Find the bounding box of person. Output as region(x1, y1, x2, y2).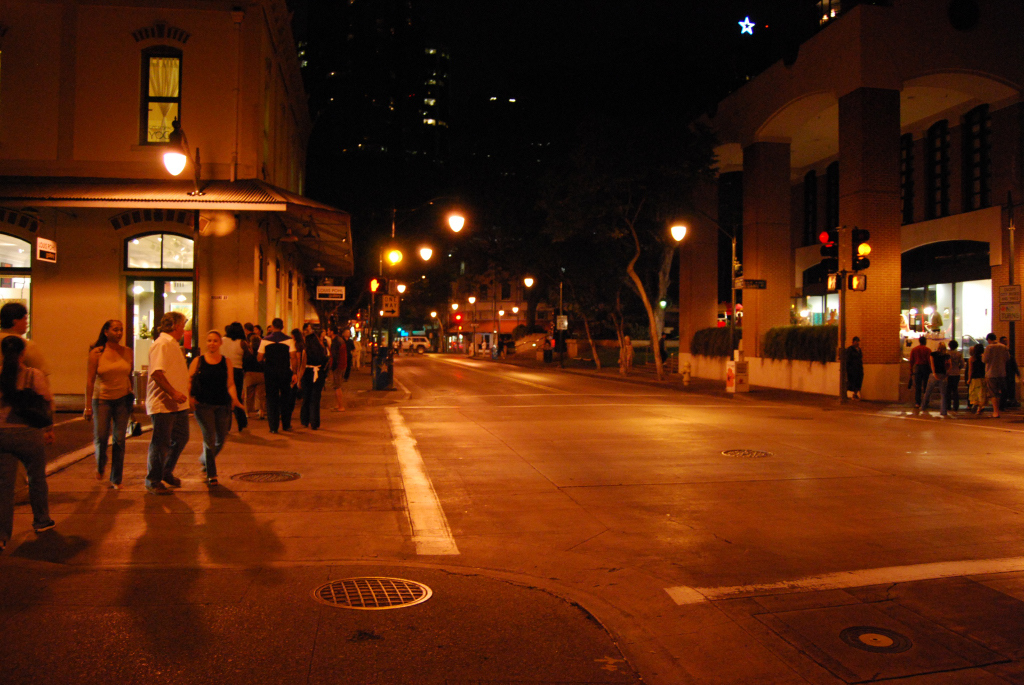
region(844, 334, 860, 398).
